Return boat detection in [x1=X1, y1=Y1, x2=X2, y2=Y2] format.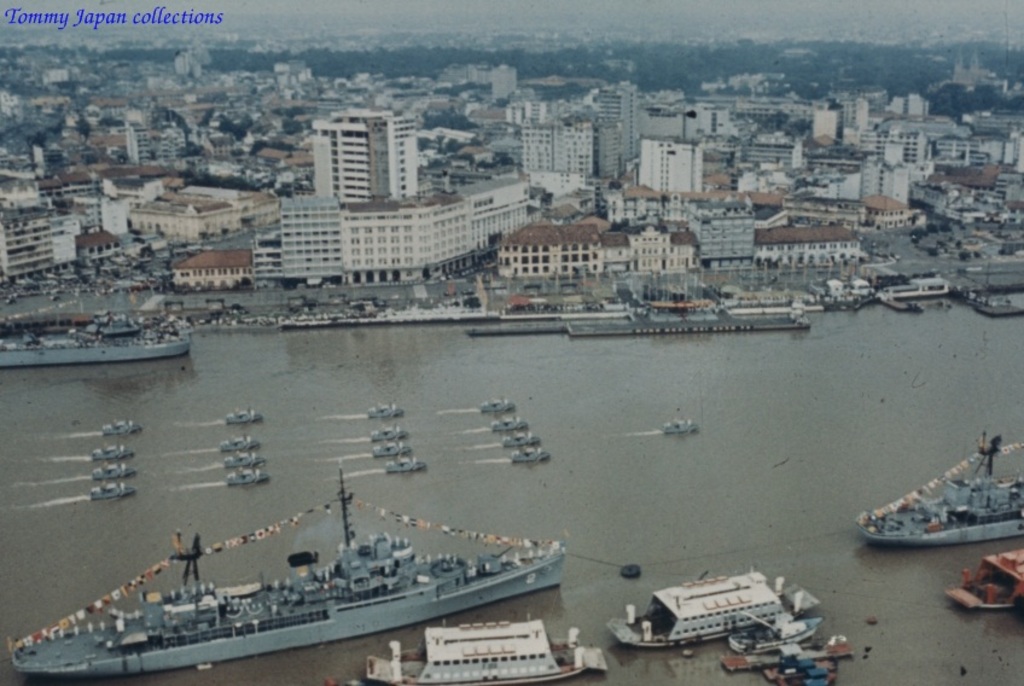
[x1=91, y1=479, x2=138, y2=499].
